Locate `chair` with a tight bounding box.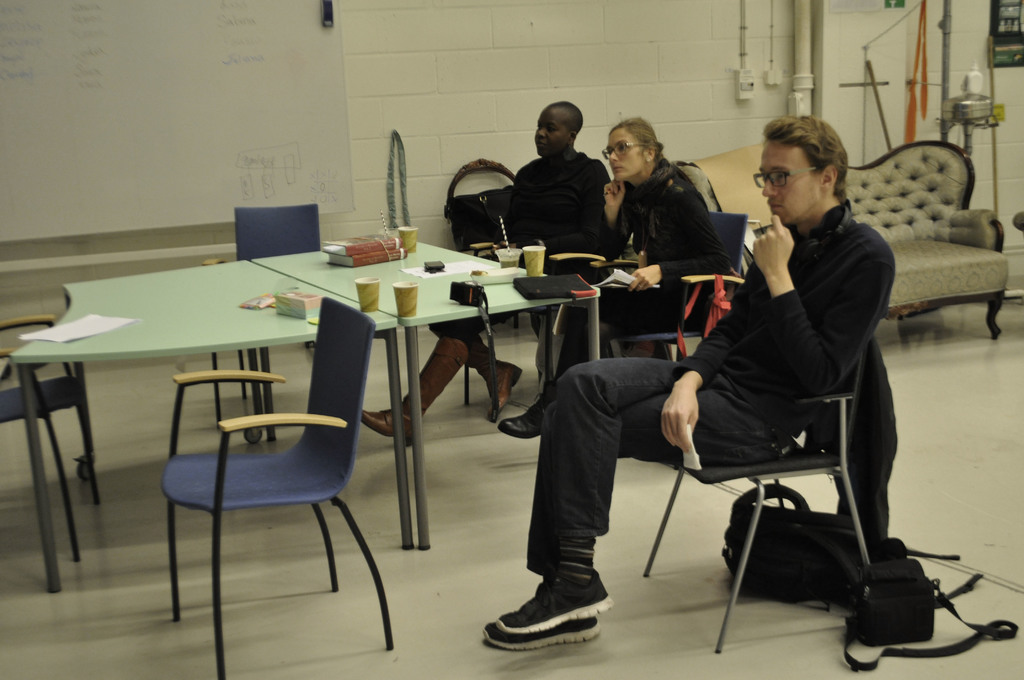
bbox=[586, 209, 752, 362].
